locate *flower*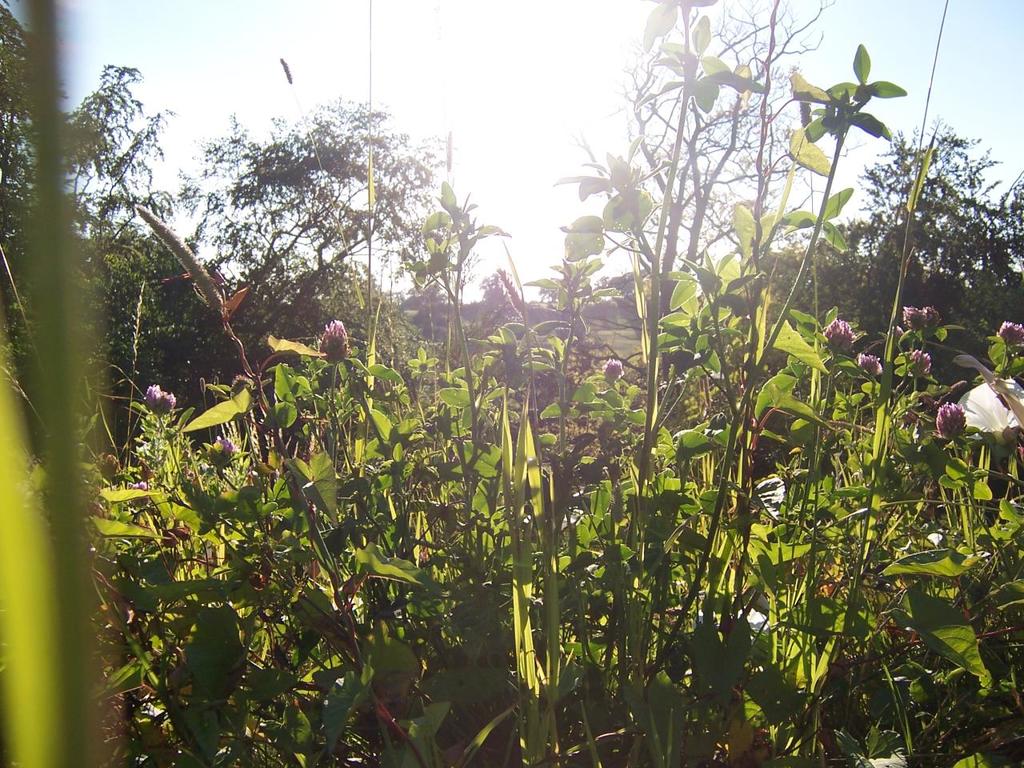
(left=934, top=399, right=969, bottom=444)
